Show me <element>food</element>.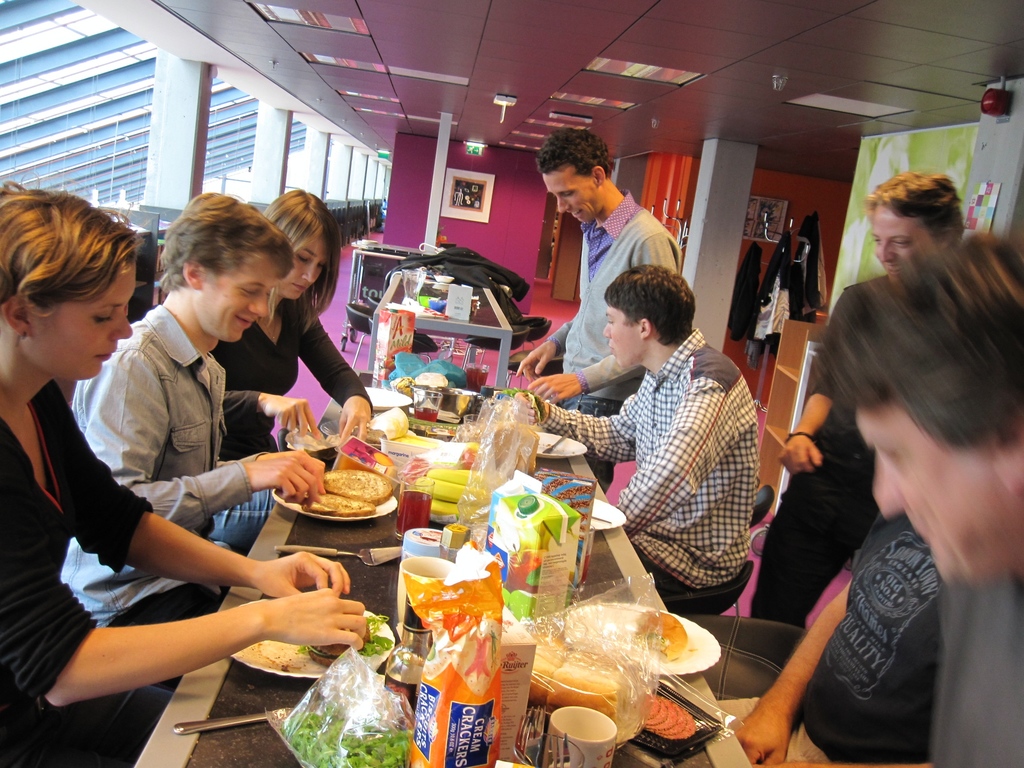
<element>food</element> is here: x1=308, y1=495, x2=370, y2=518.
